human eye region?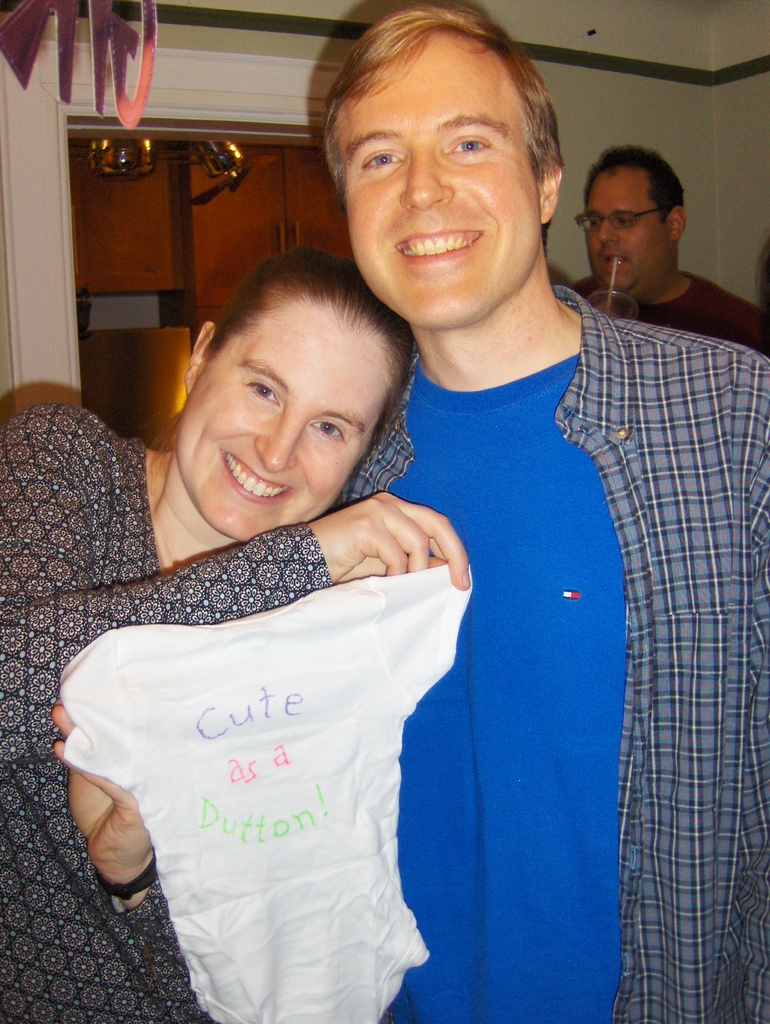
crop(357, 147, 408, 173)
